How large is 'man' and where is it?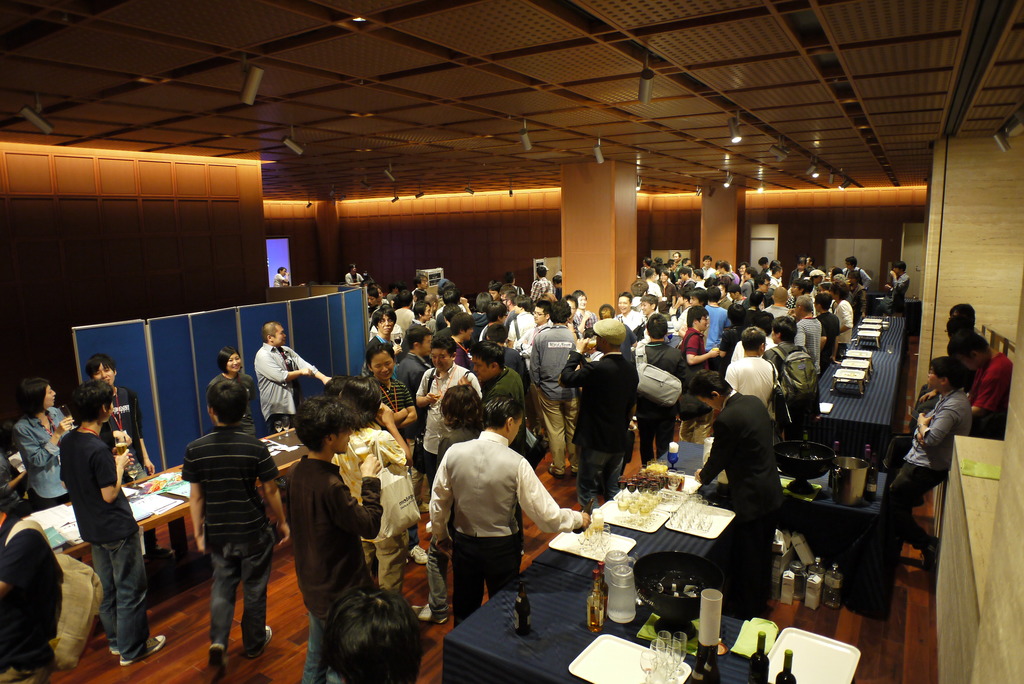
Bounding box: <box>291,399,385,683</box>.
